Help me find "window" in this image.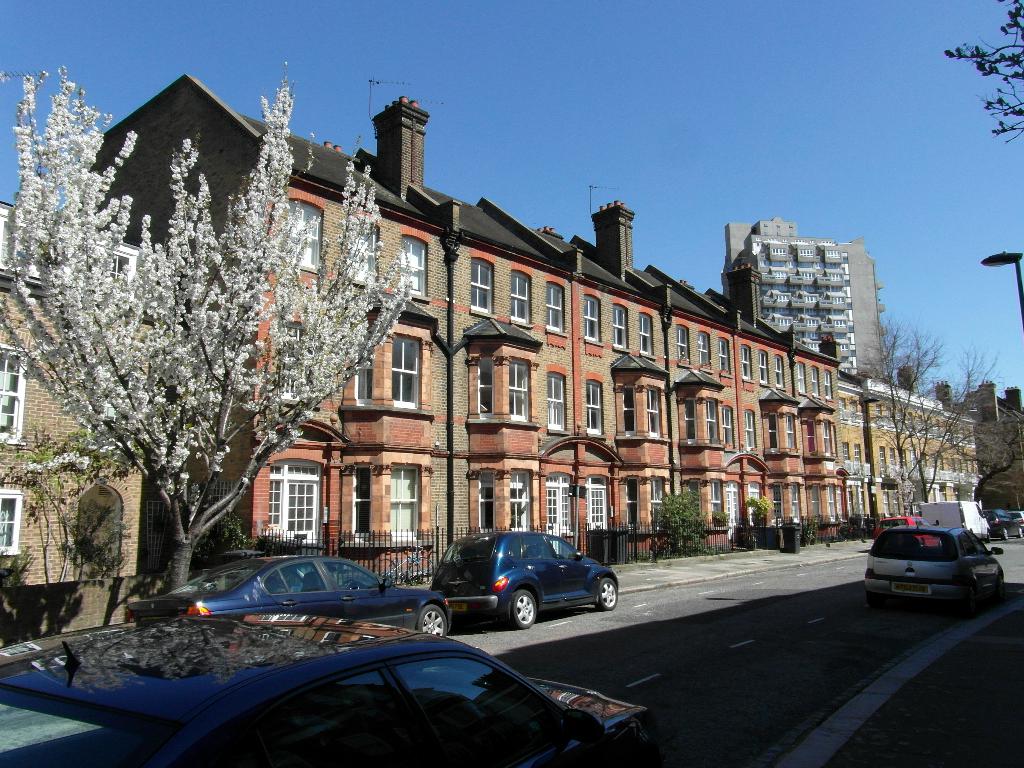
Found it: 548:372:563:428.
